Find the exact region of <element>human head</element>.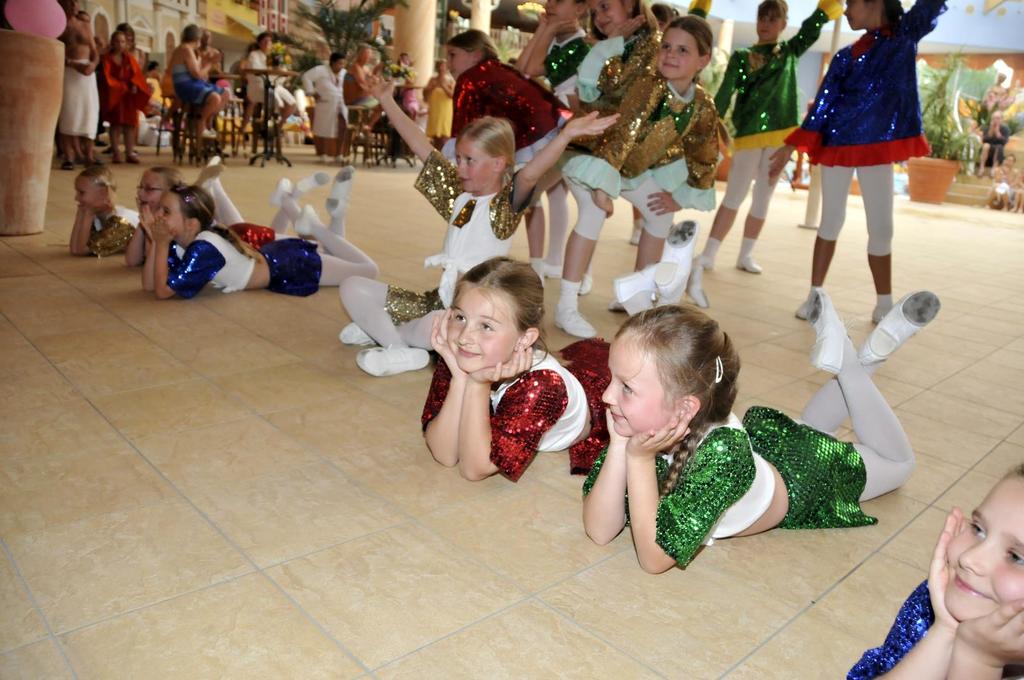
Exact region: Rect(329, 53, 350, 73).
